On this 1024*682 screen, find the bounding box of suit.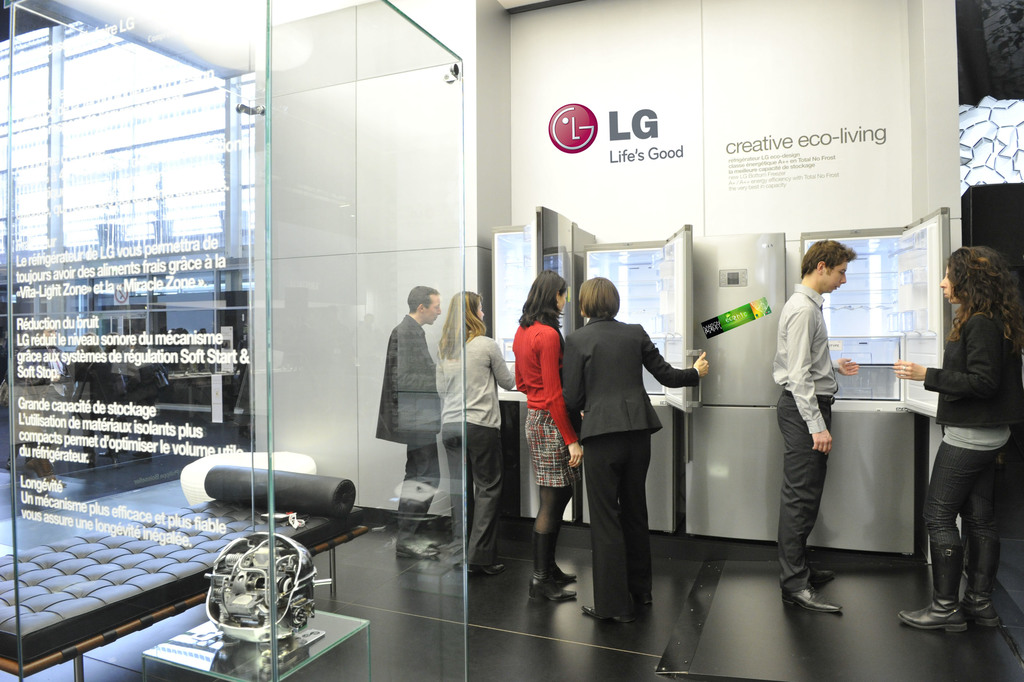
Bounding box: bbox=[570, 287, 691, 630].
